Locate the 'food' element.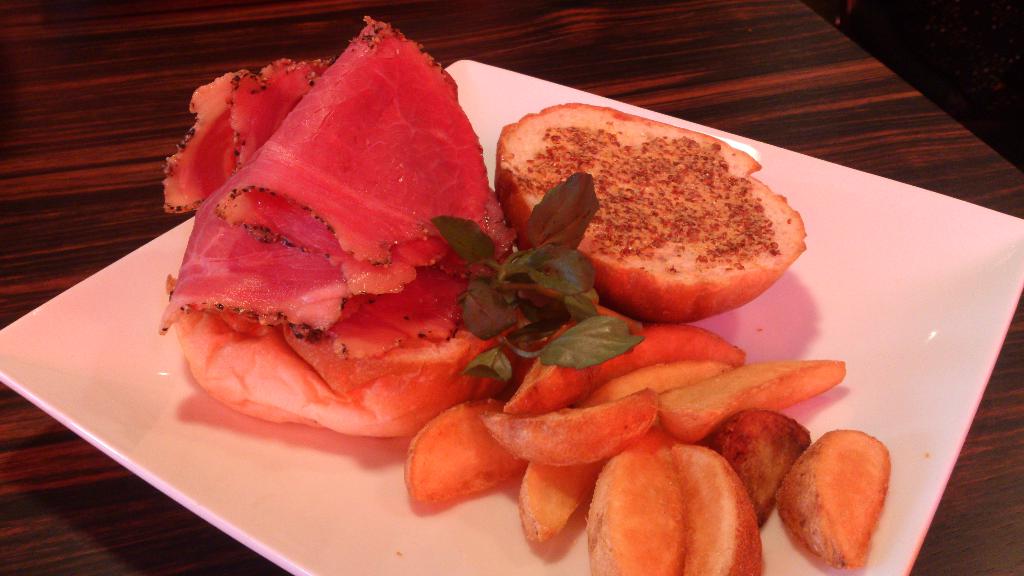
Element bbox: pyautogui.locateOnScreen(495, 307, 750, 415).
